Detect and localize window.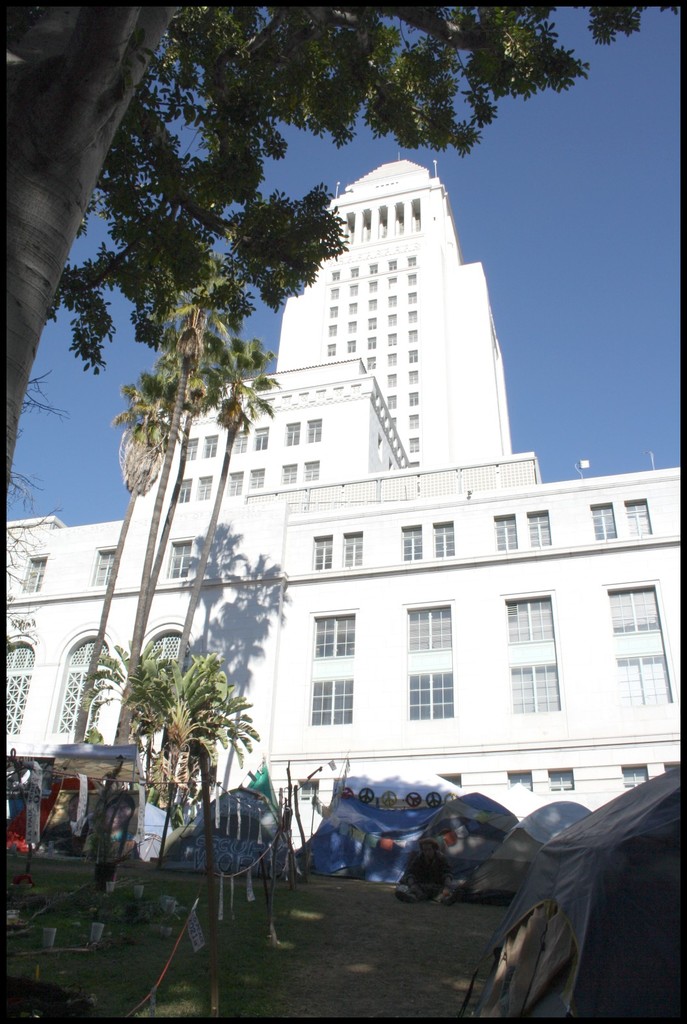
Localized at x1=388 y1=416 x2=397 y2=430.
